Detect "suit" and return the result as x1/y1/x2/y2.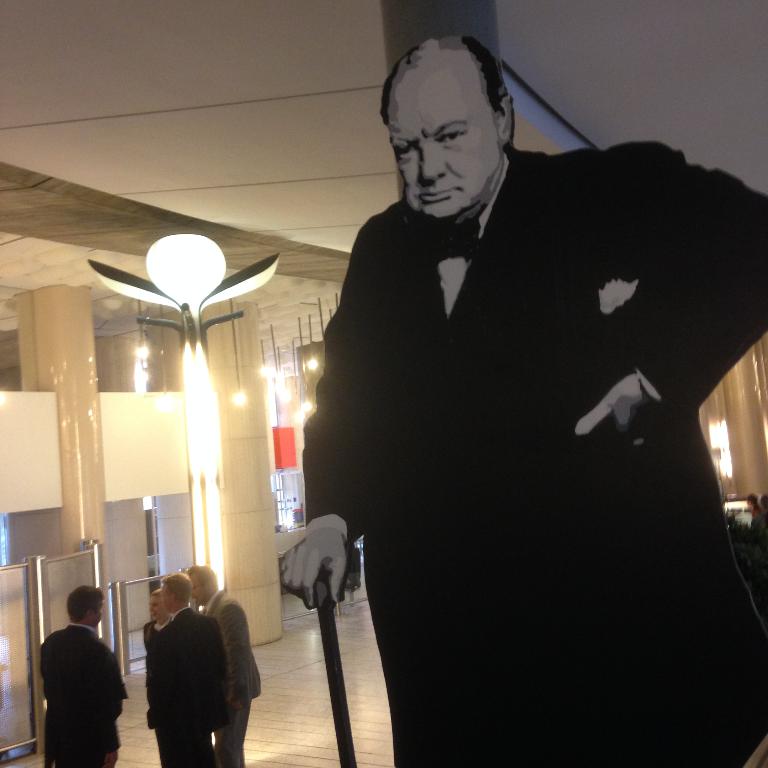
34/621/125/767.
